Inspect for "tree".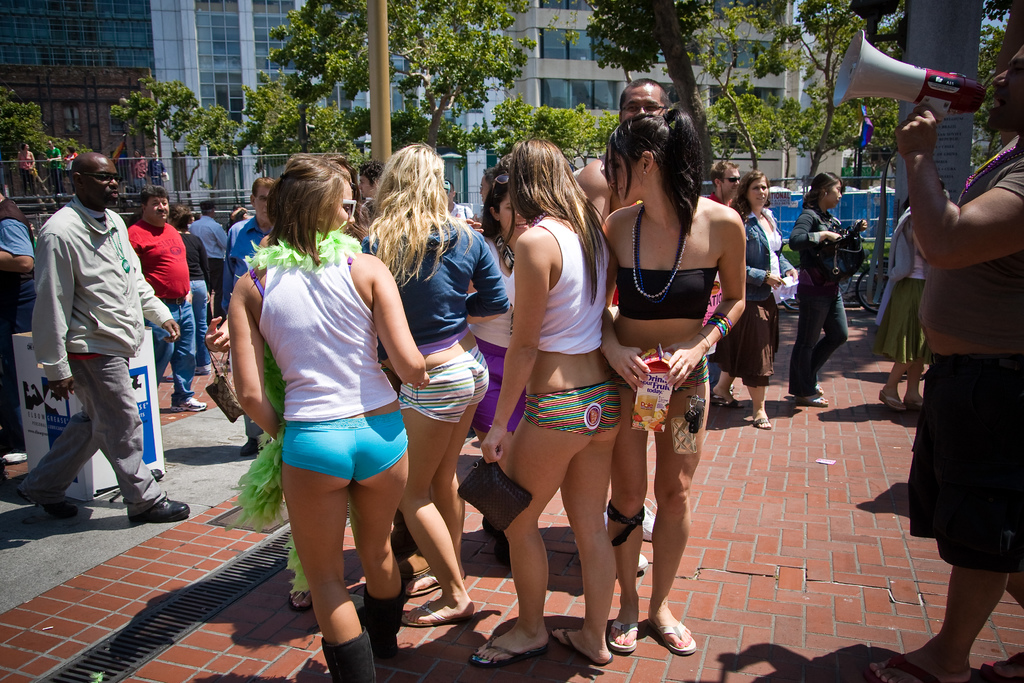
Inspection: BBox(857, 0, 1023, 145).
